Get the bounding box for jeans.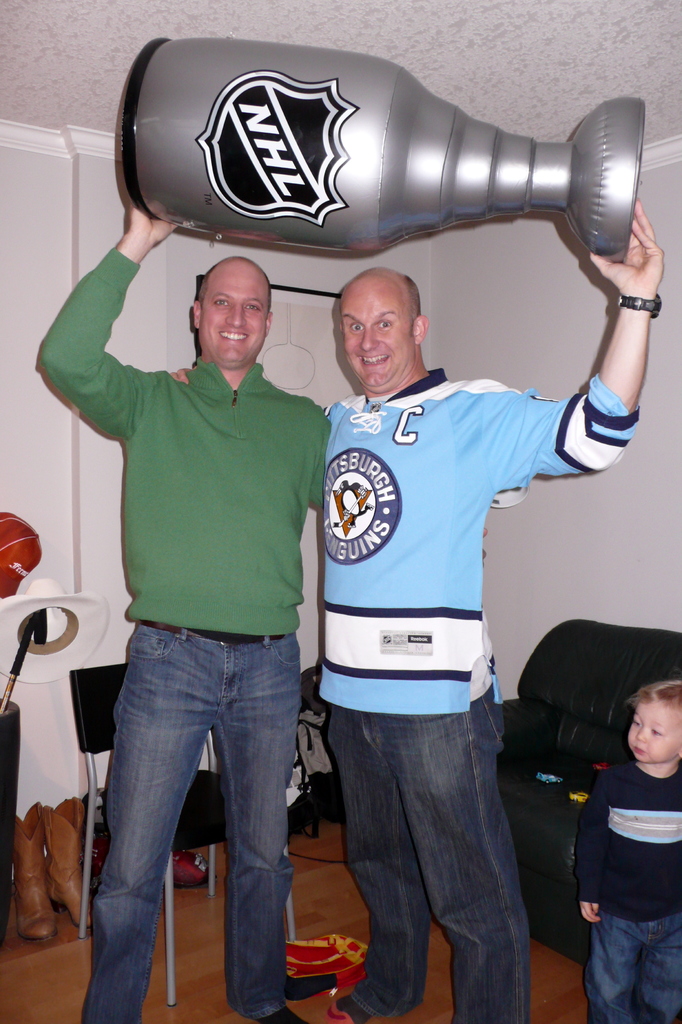
Rect(332, 685, 526, 1023).
